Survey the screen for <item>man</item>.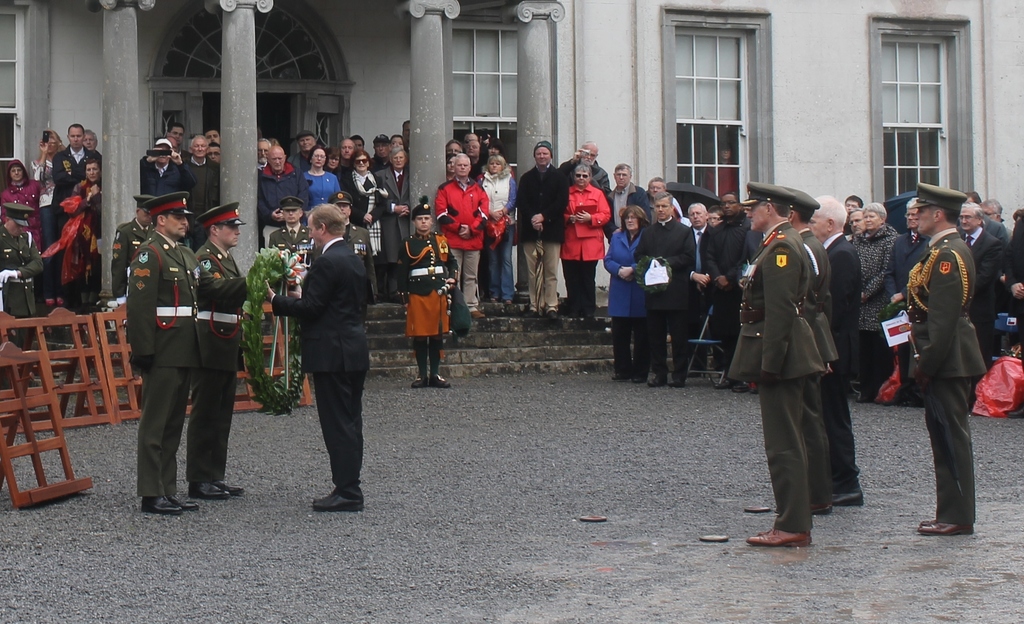
Survey found: <box>552,134,607,237</box>.
